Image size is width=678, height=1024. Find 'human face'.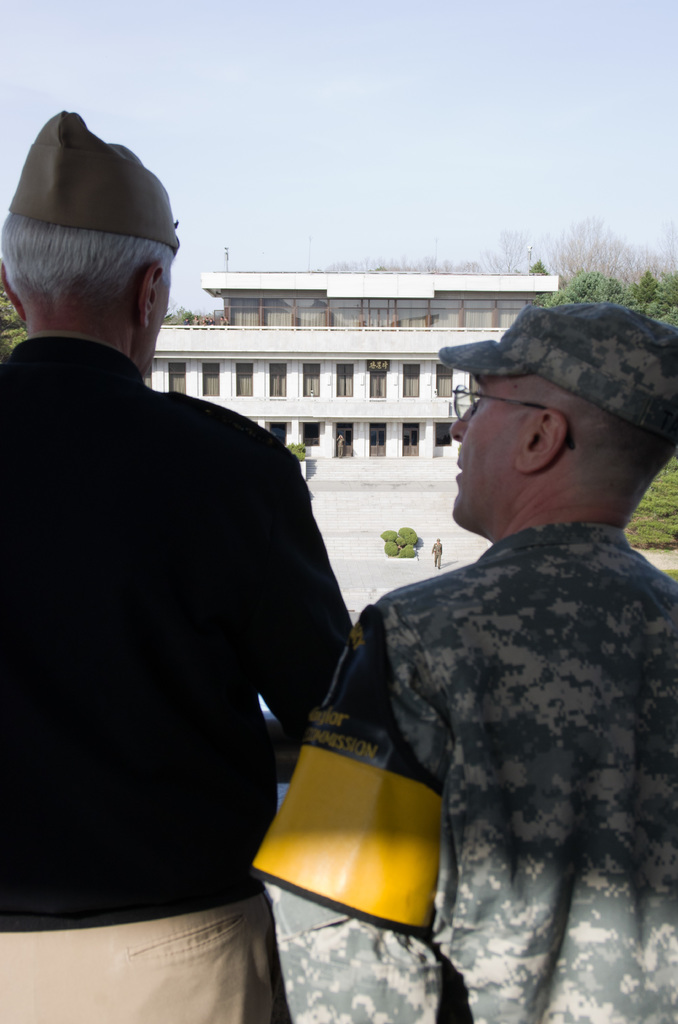
crop(445, 365, 529, 526).
